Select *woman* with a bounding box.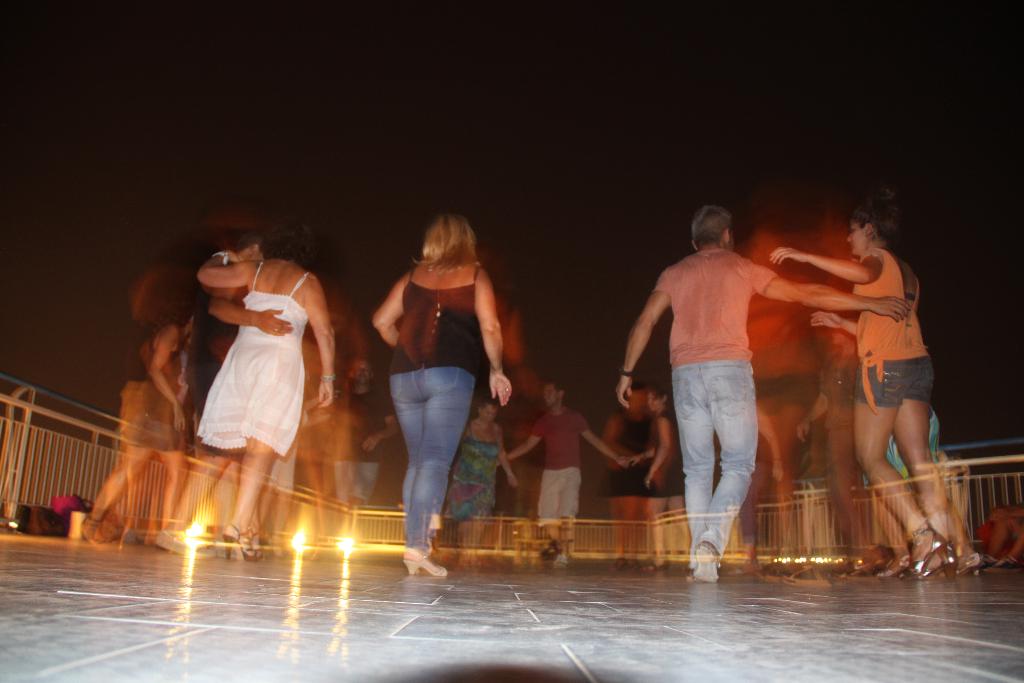
pyautogui.locateOnScreen(445, 395, 520, 567).
